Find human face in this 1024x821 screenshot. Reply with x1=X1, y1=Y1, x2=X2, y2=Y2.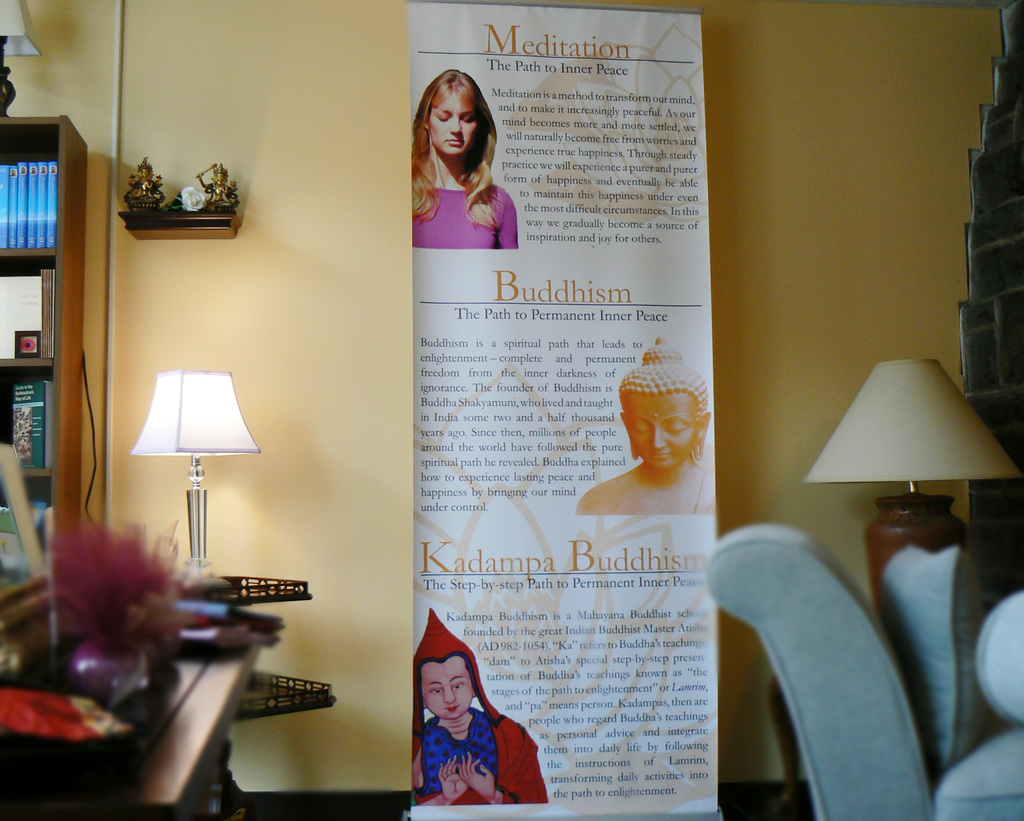
x1=431, y1=93, x2=482, y2=154.
